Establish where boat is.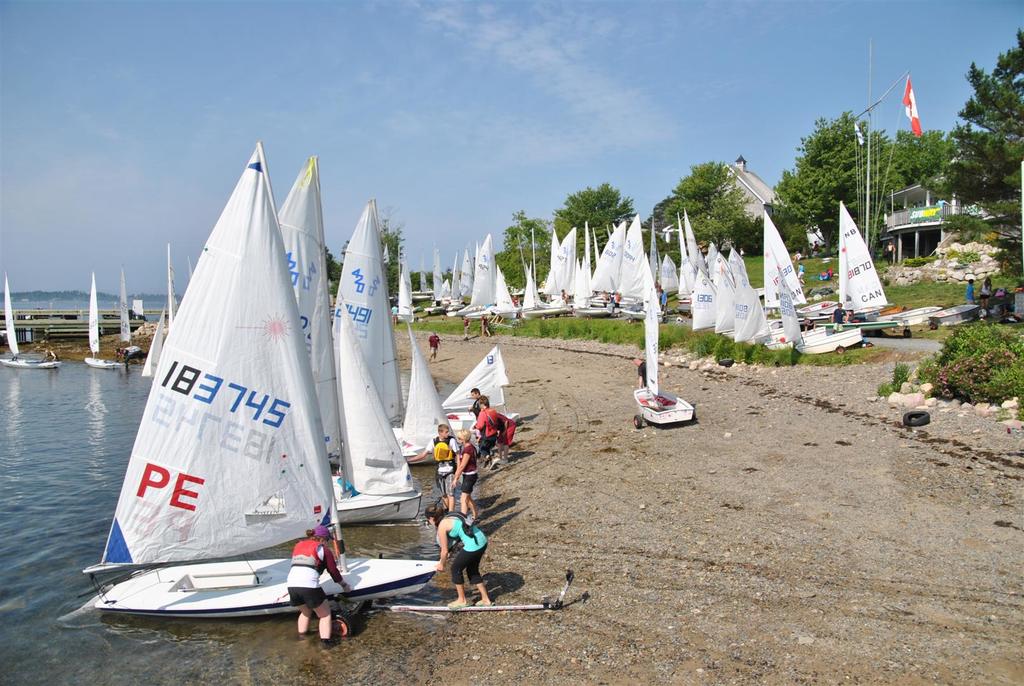
Established at BBox(931, 302, 977, 327).
